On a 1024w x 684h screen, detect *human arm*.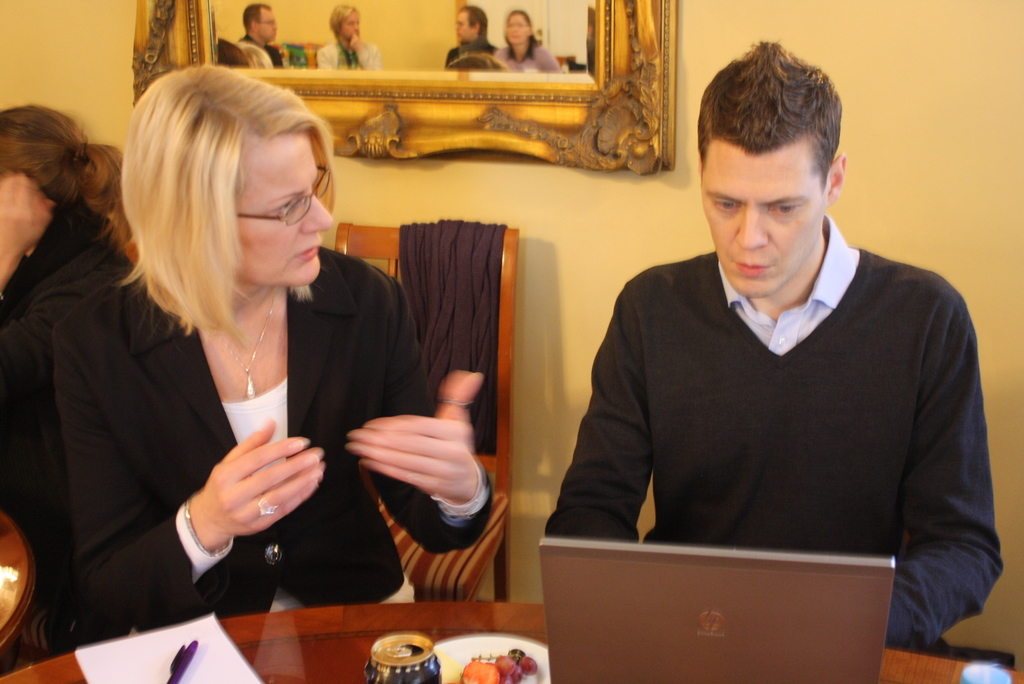
Rect(356, 279, 504, 555).
